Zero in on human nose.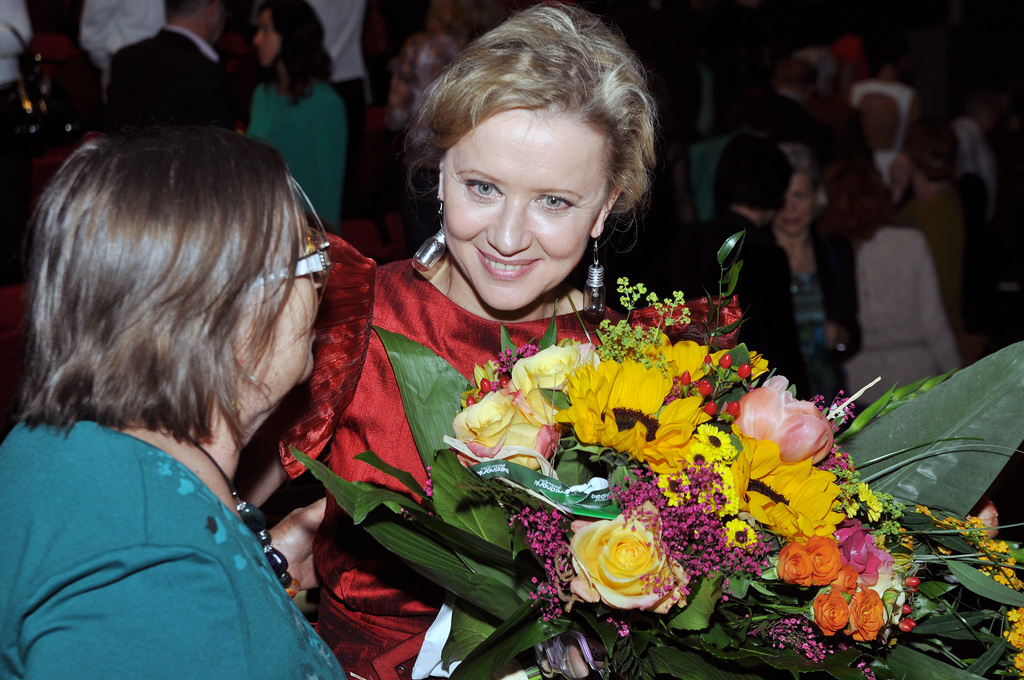
Zeroed in: box=[253, 30, 260, 46].
